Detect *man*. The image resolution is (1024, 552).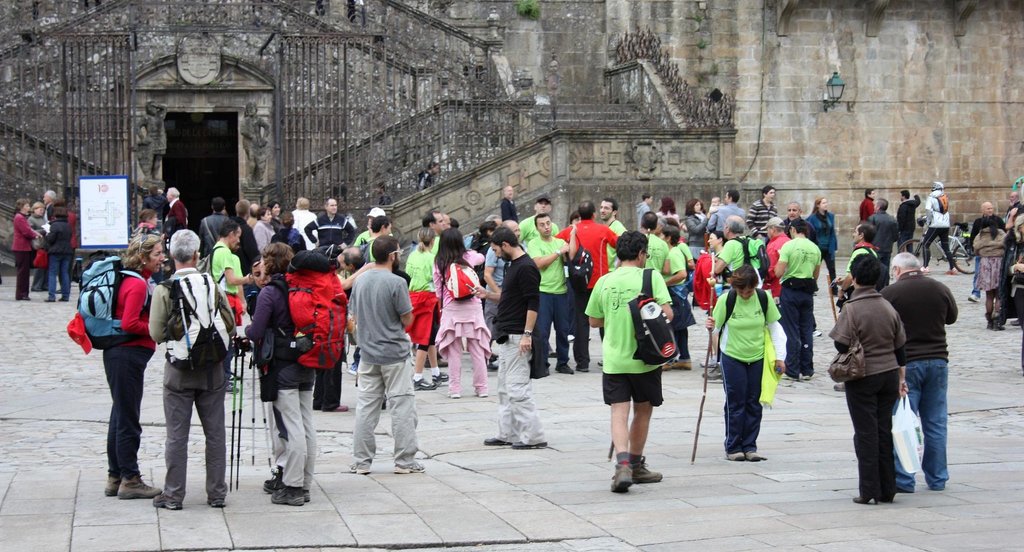
left=703, top=229, right=724, bottom=369.
